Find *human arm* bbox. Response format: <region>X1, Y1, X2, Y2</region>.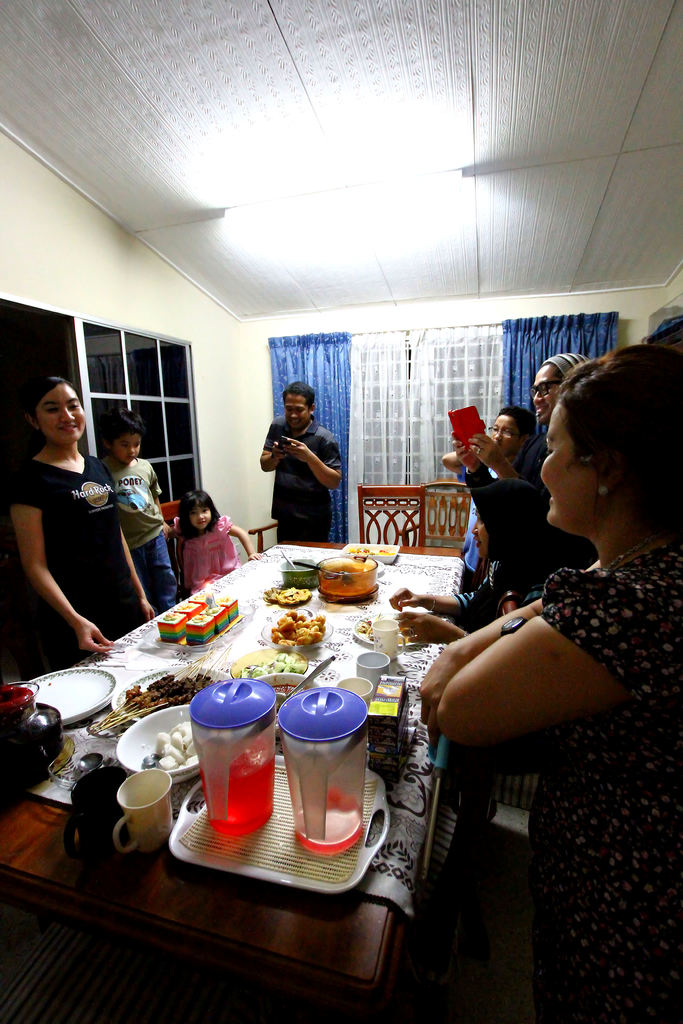
<region>10, 462, 117, 657</region>.
